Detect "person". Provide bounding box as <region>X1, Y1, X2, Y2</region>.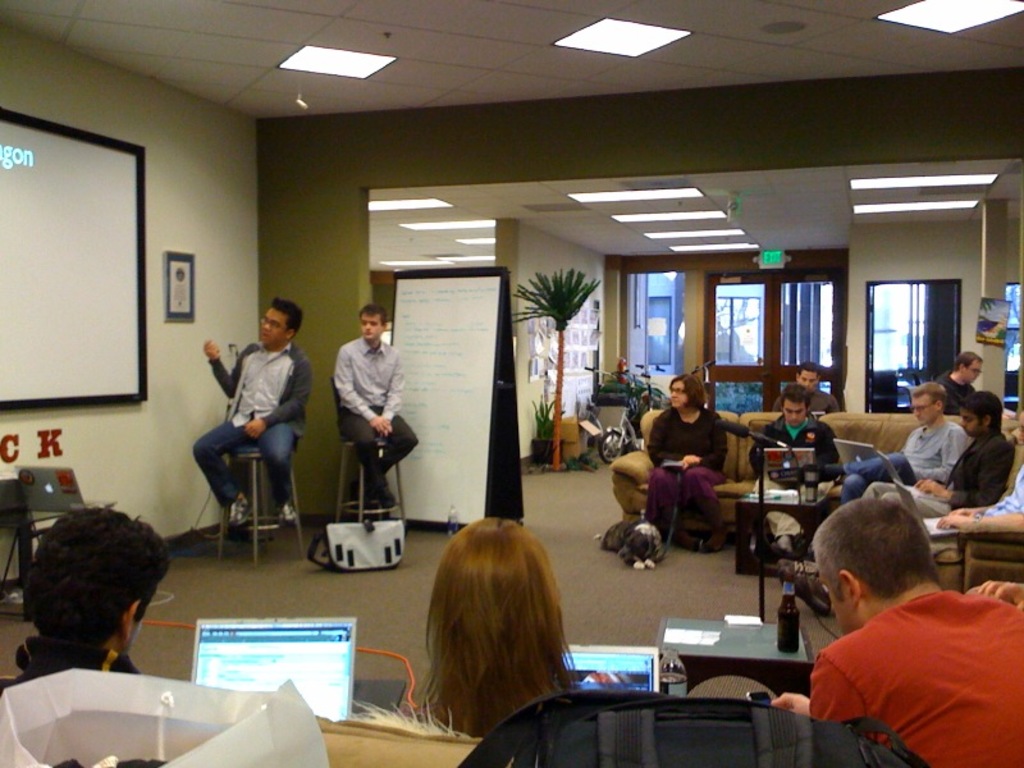
<region>0, 508, 173, 696</region>.
